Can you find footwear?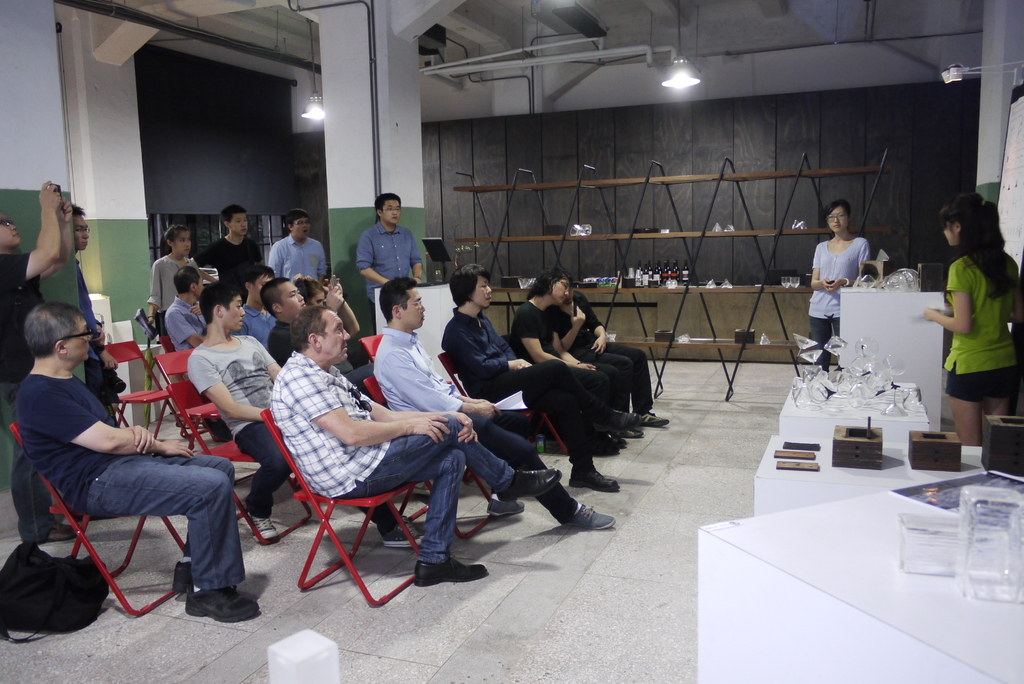
Yes, bounding box: l=419, t=558, r=484, b=588.
